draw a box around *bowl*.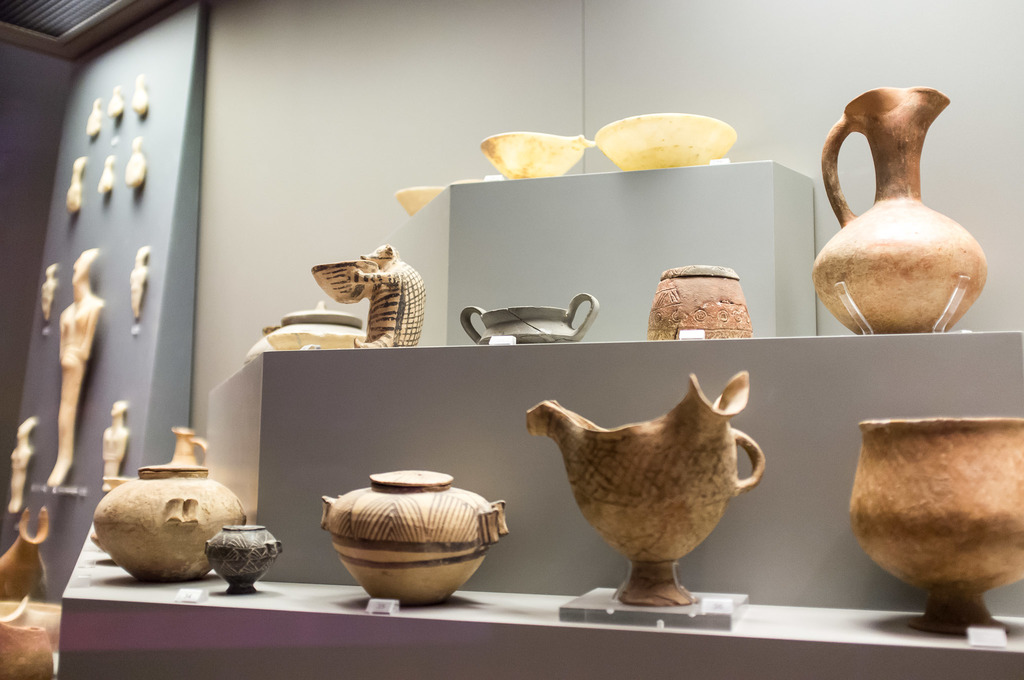
[left=481, top=133, right=593, bottom=180].
